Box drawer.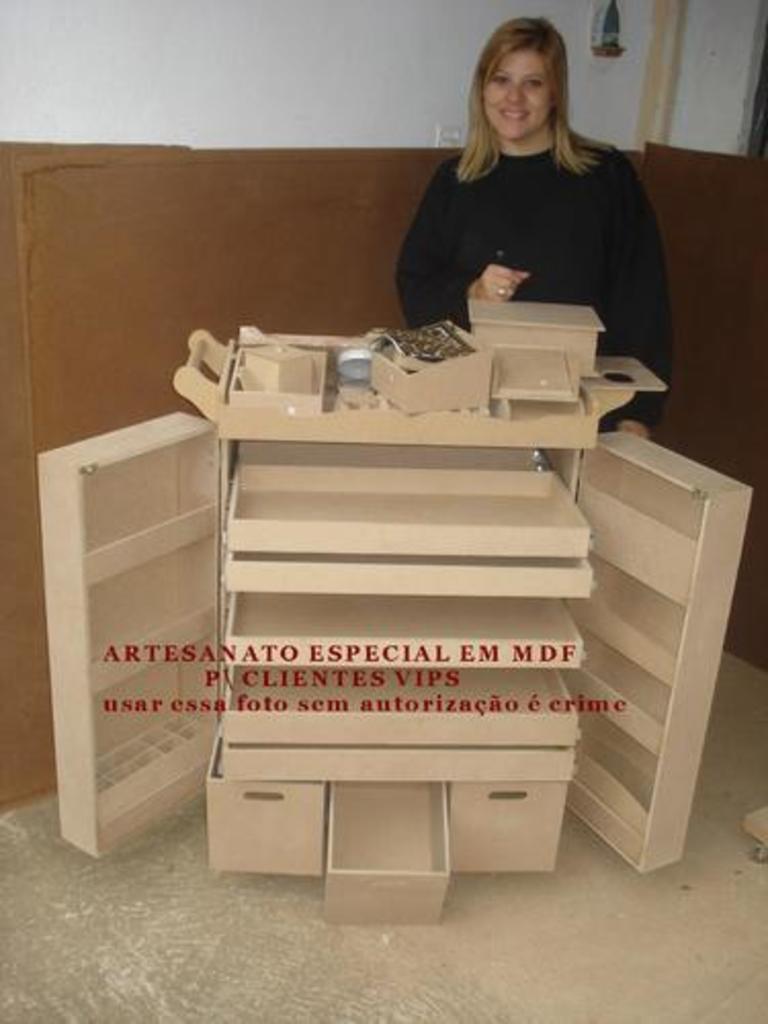
35, 410, 242, 858.
